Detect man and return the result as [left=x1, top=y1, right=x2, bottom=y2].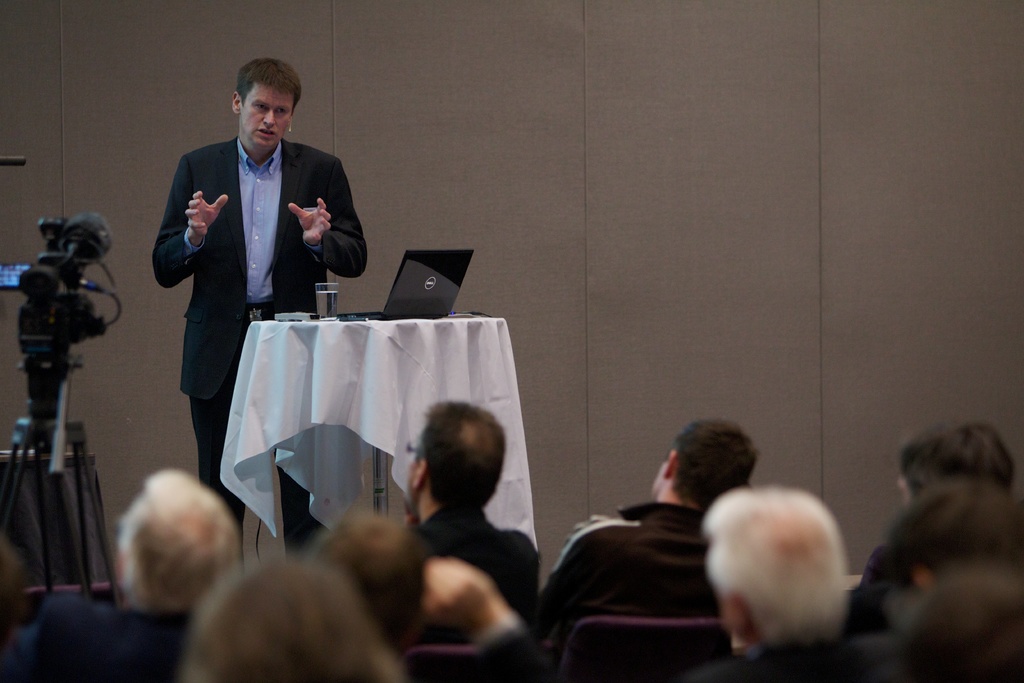
[left=138, top=68, right=352, bottom=506].
